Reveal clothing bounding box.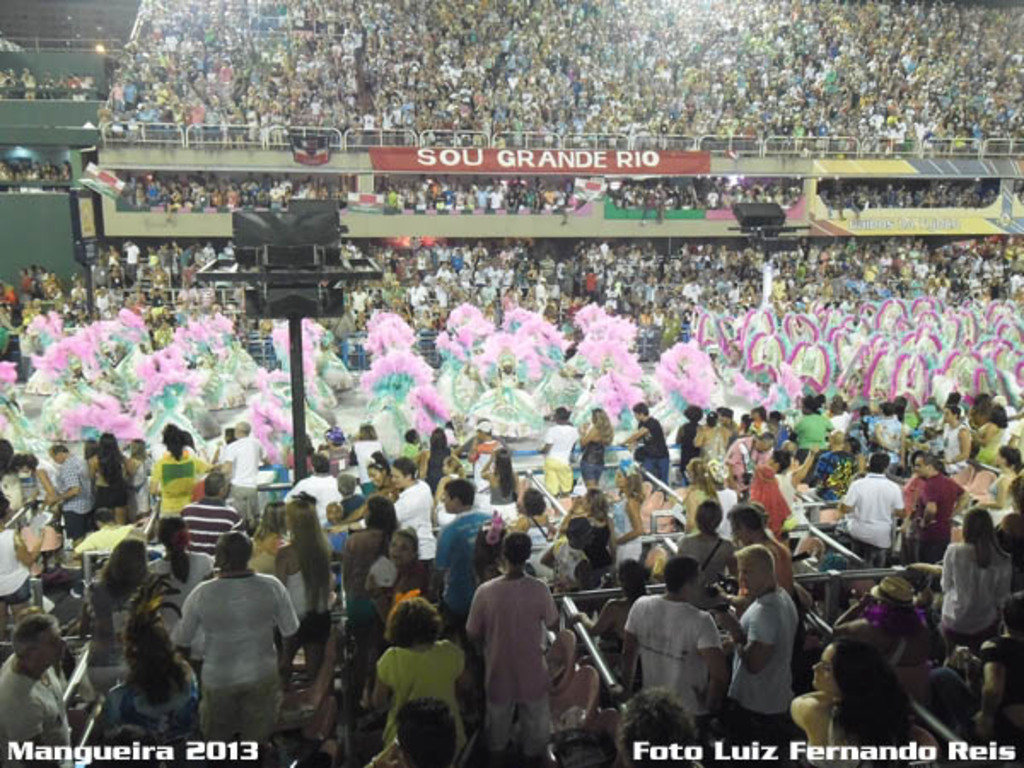
Revealed: region(147, 555, 207, 616).
